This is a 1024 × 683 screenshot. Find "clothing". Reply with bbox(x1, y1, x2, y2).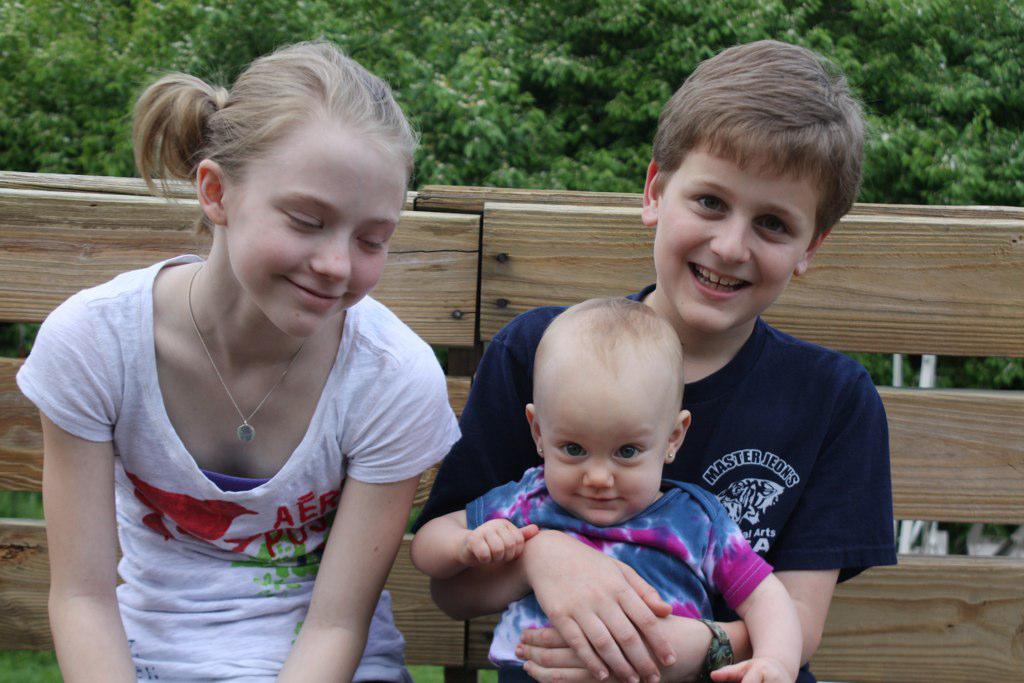
bbox(44, 237, 441, 631).
